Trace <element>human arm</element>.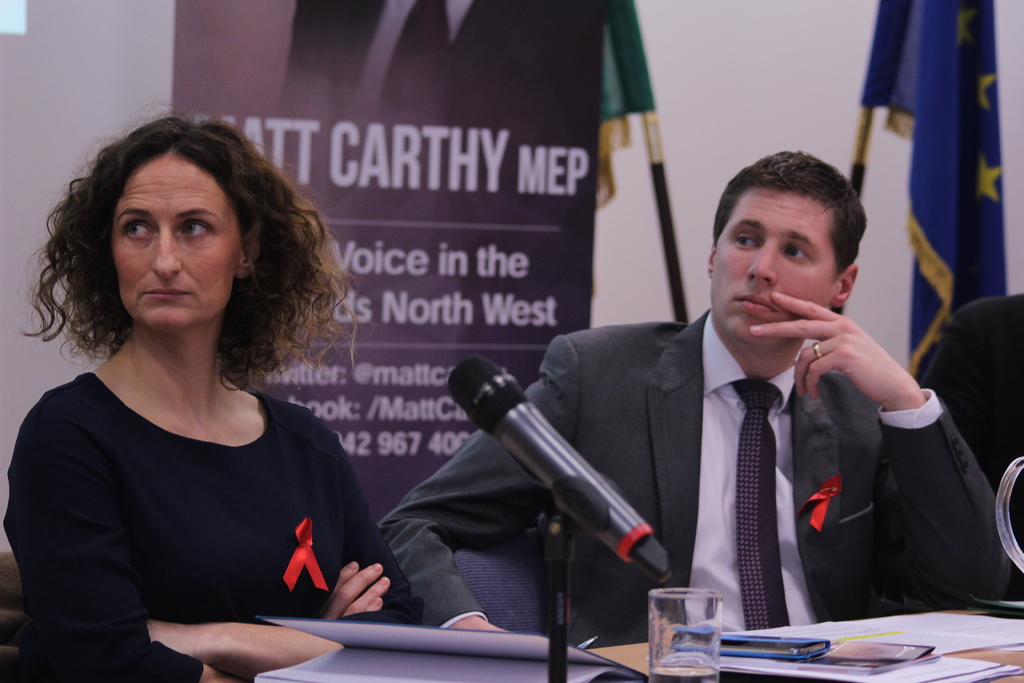
Traced to {"x1": 378, "y1": 337, "x2": 561, "y2": 632}.
